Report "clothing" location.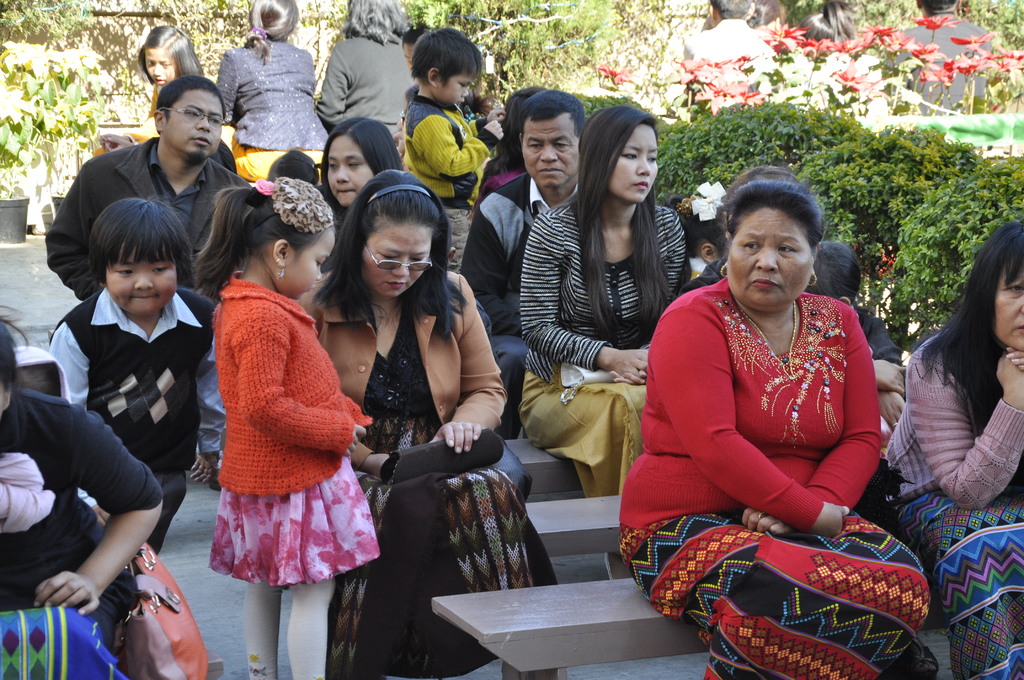
Report: (x1=51, y1=282, x2=223, y2=551).
